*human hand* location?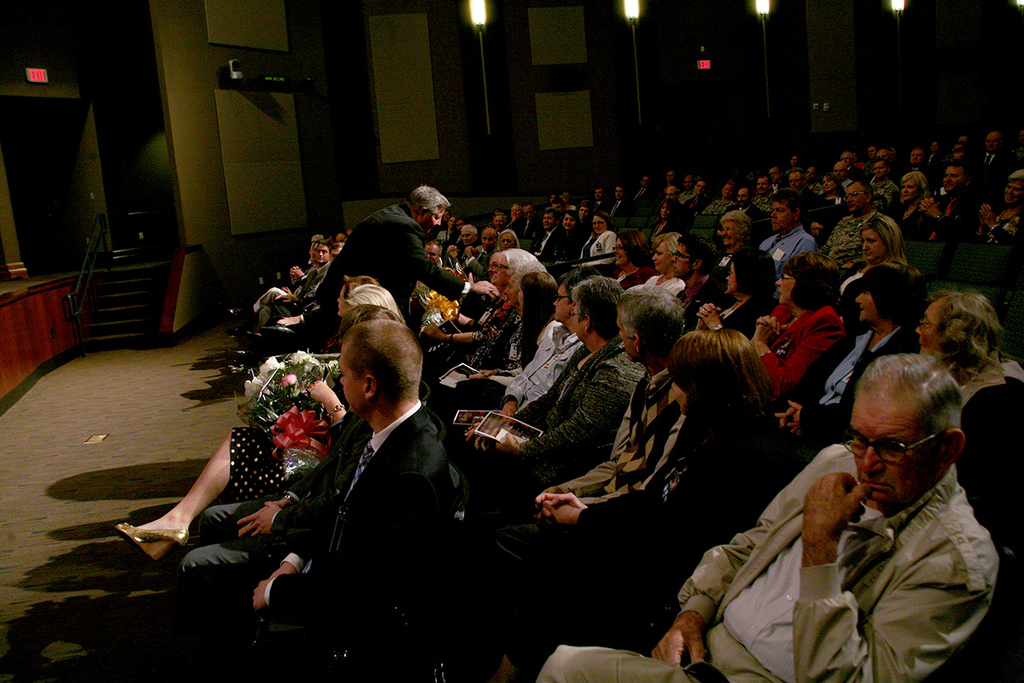
region(500, 400, 517, 414)
